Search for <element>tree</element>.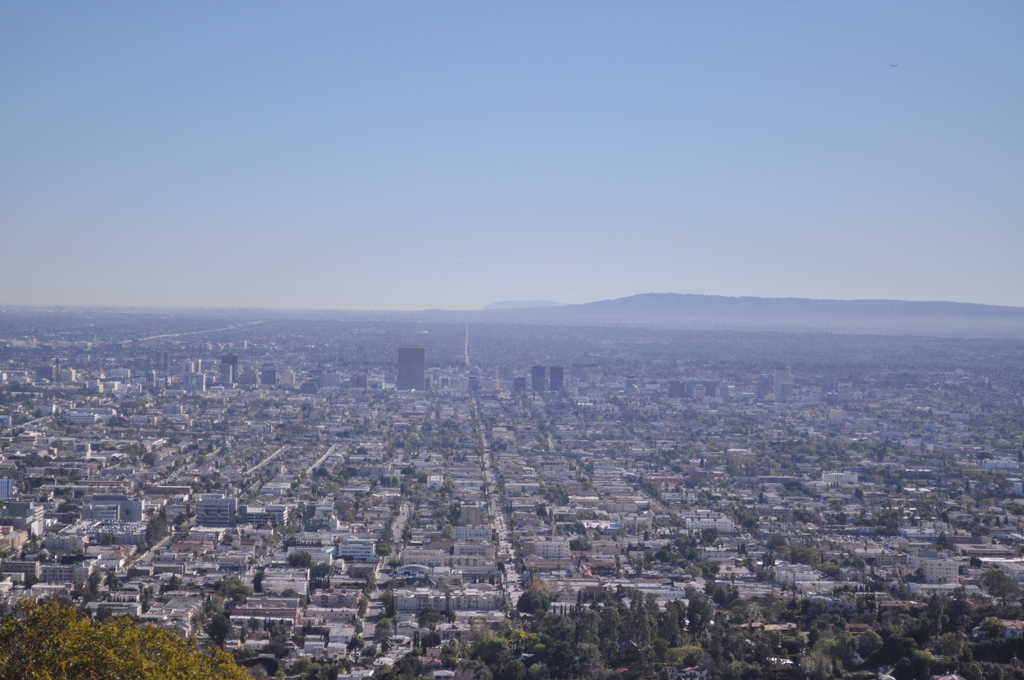
Found at 260, 474, 266, 487.
